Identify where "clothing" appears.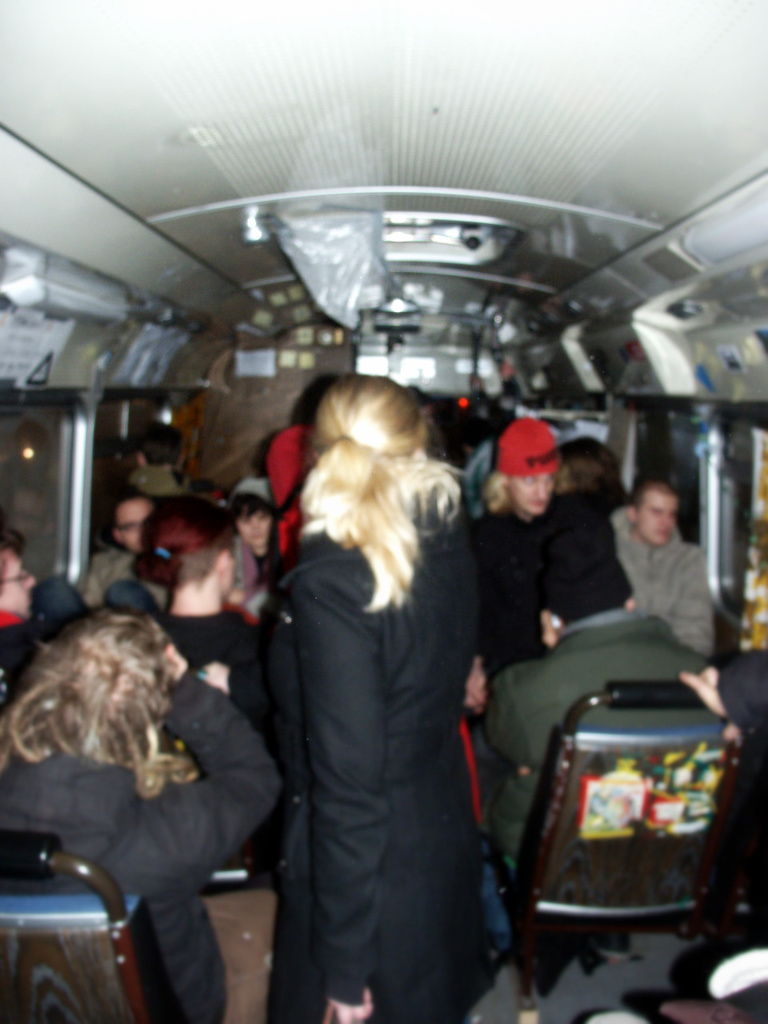
Appears at 495/608/736/922.
